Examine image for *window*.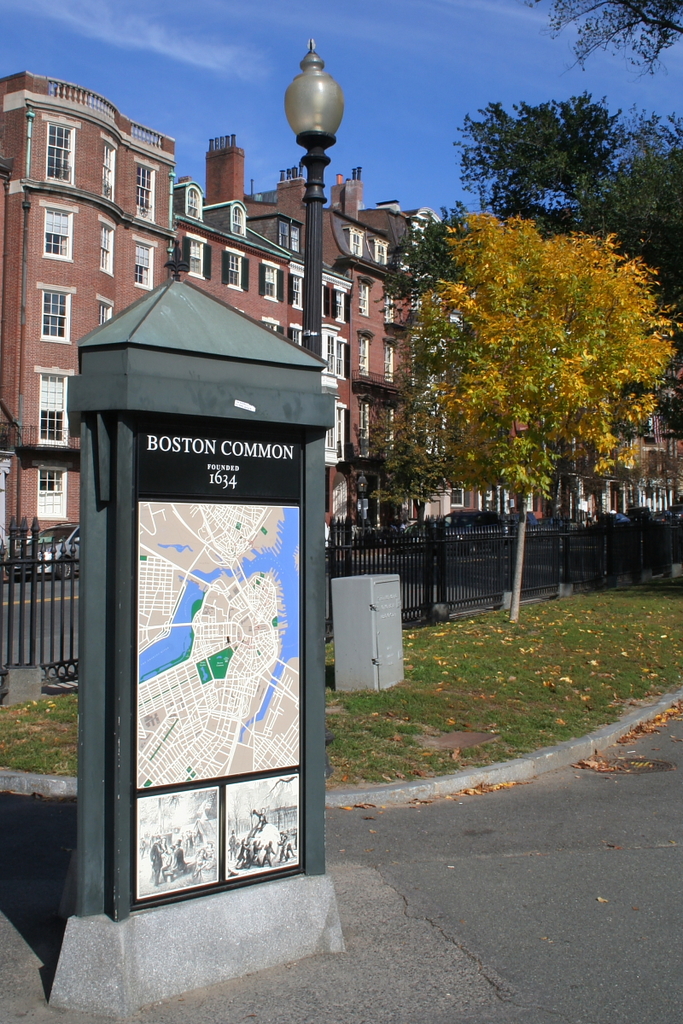
Examination result: region(288, 273, 304, 306).
